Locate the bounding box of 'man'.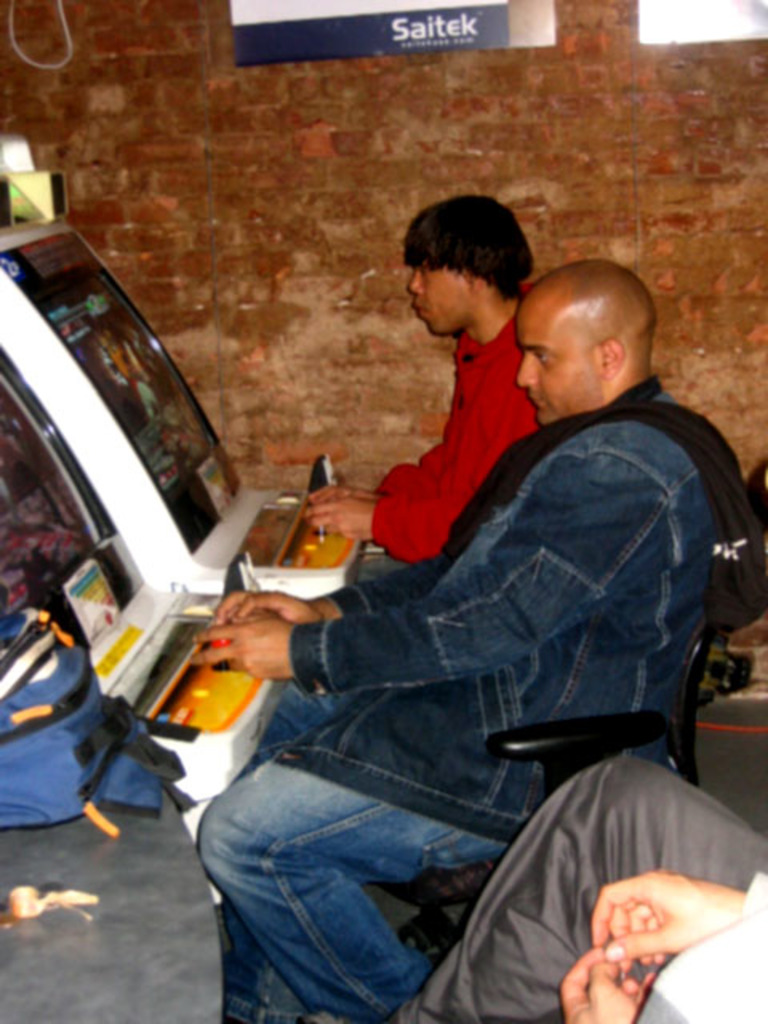
Bounding box: {"x1": 294, "y1": 194, "x2": 539, "y2": 570}.
